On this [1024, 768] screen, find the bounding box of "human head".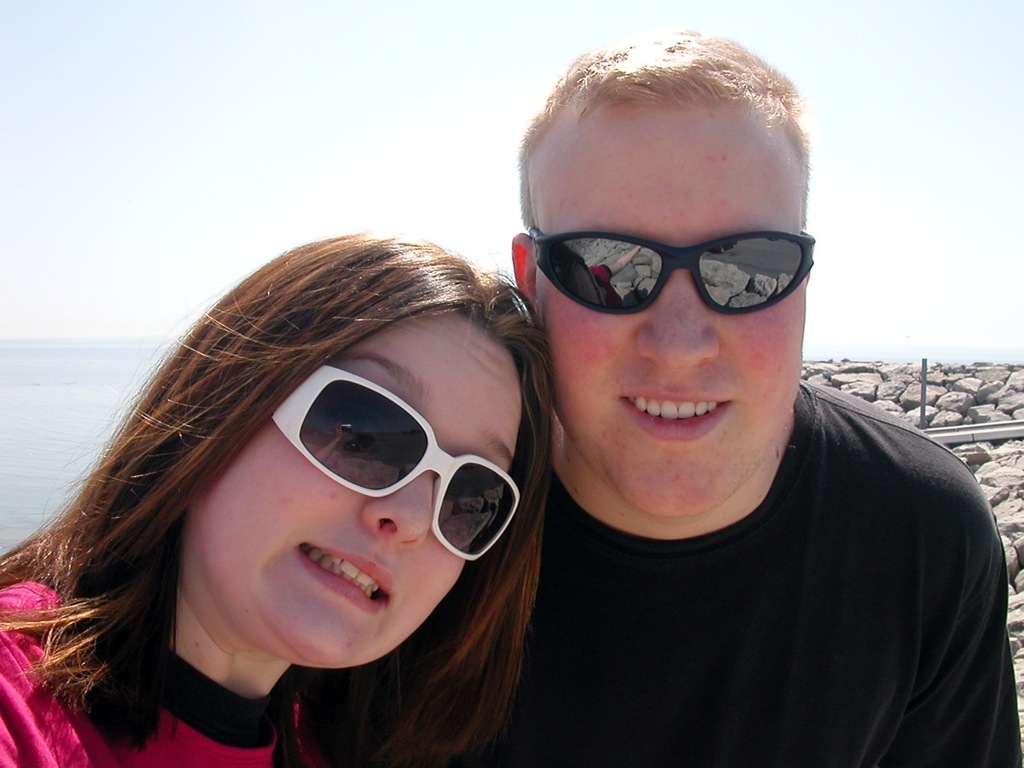
Bounding box: 4/232/554/765.
